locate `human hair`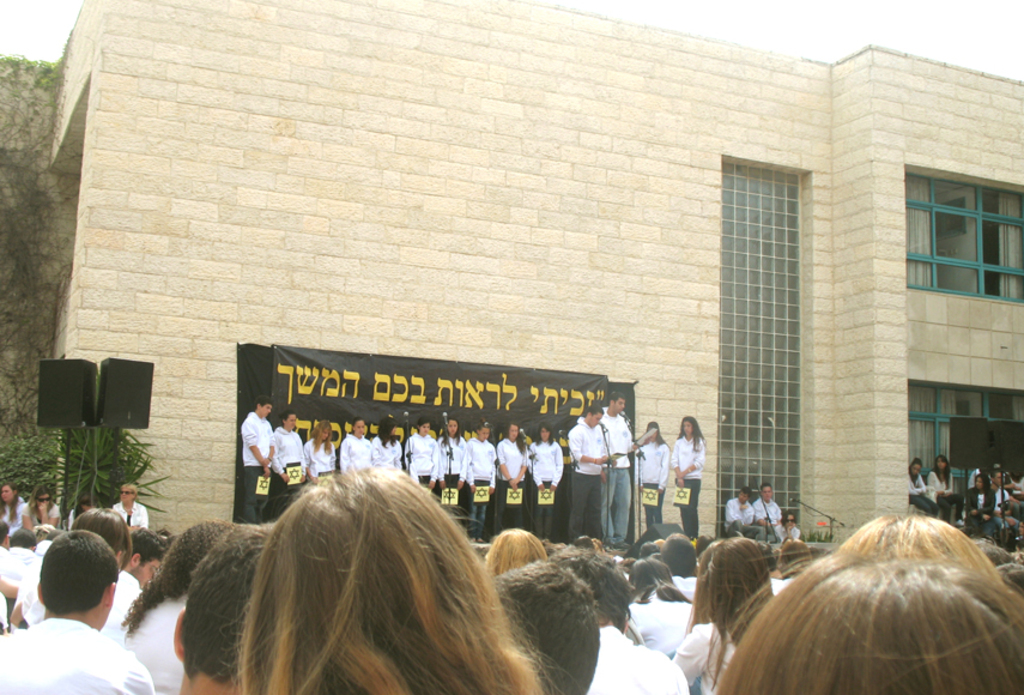
box(693, 538, 781, 652)
